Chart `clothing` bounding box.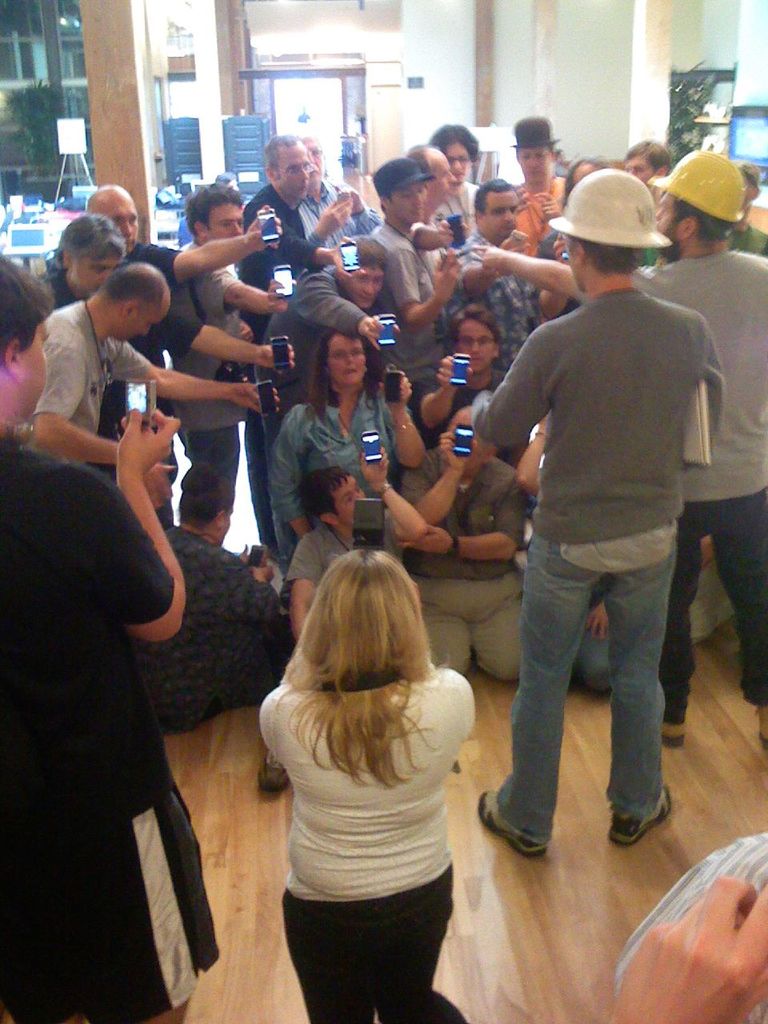
Charted: [left=394, top=446, right=521, bottom=678].
